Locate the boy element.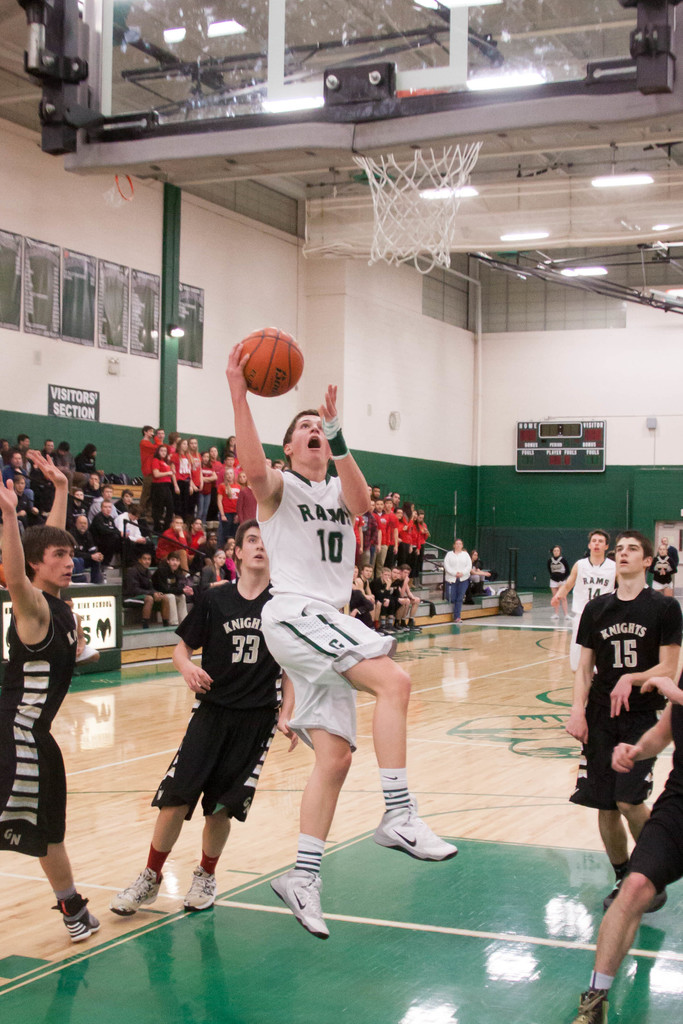
Element bbox: x1=222 y1=338 x2=467 y2=947.
